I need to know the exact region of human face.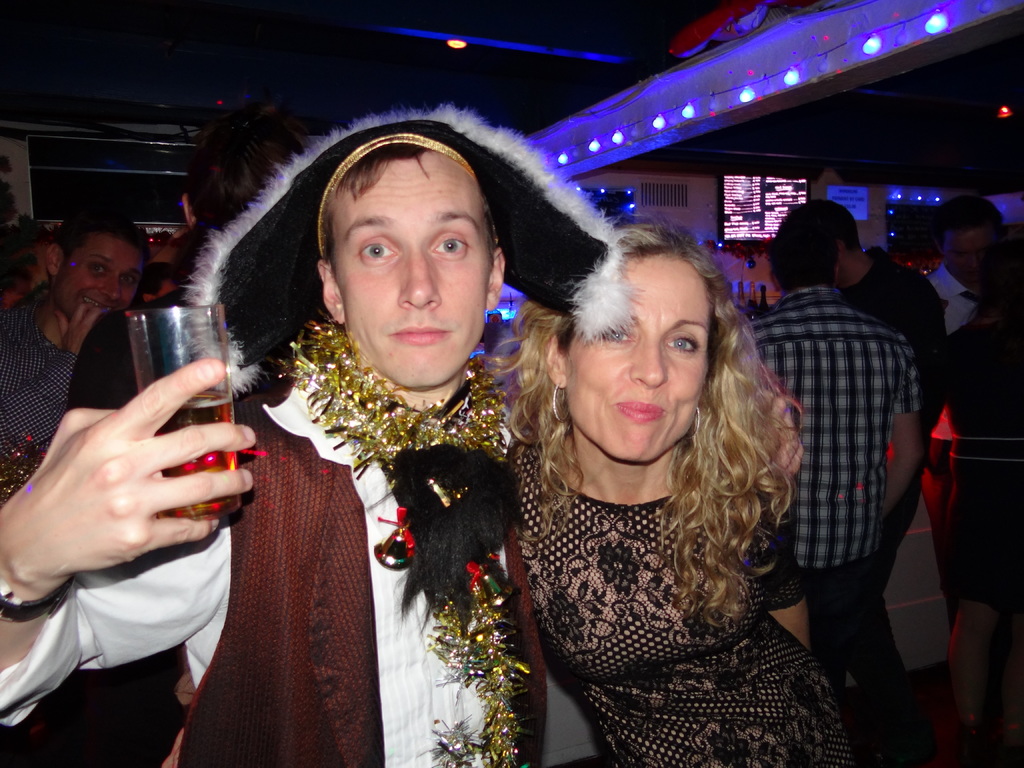
Region: rect(326, 155, 494, 388).
